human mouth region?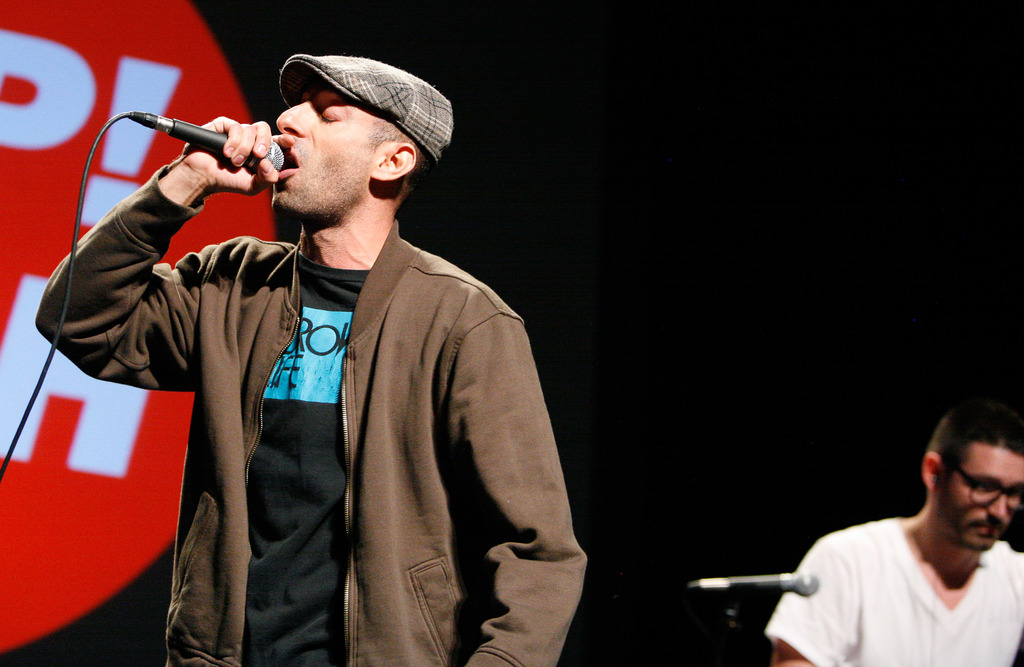
bbox=[964, 517, 1003, 540]
